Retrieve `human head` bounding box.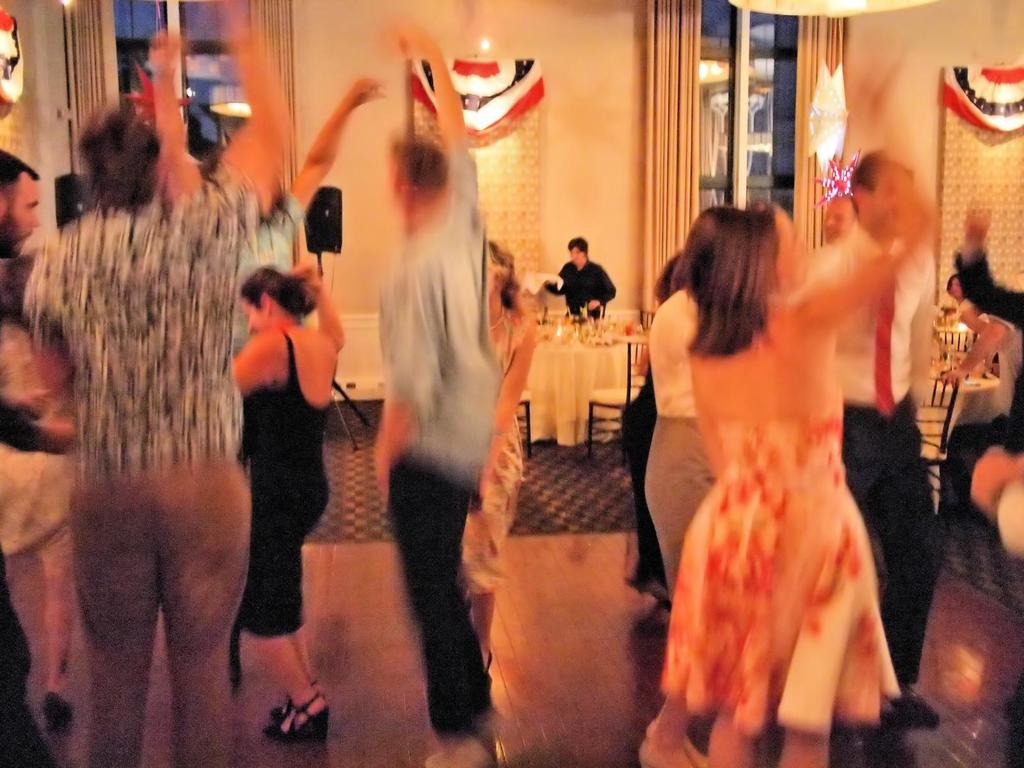
Bounding box: <bbox>489, 241, 520, 309</bbox>.
